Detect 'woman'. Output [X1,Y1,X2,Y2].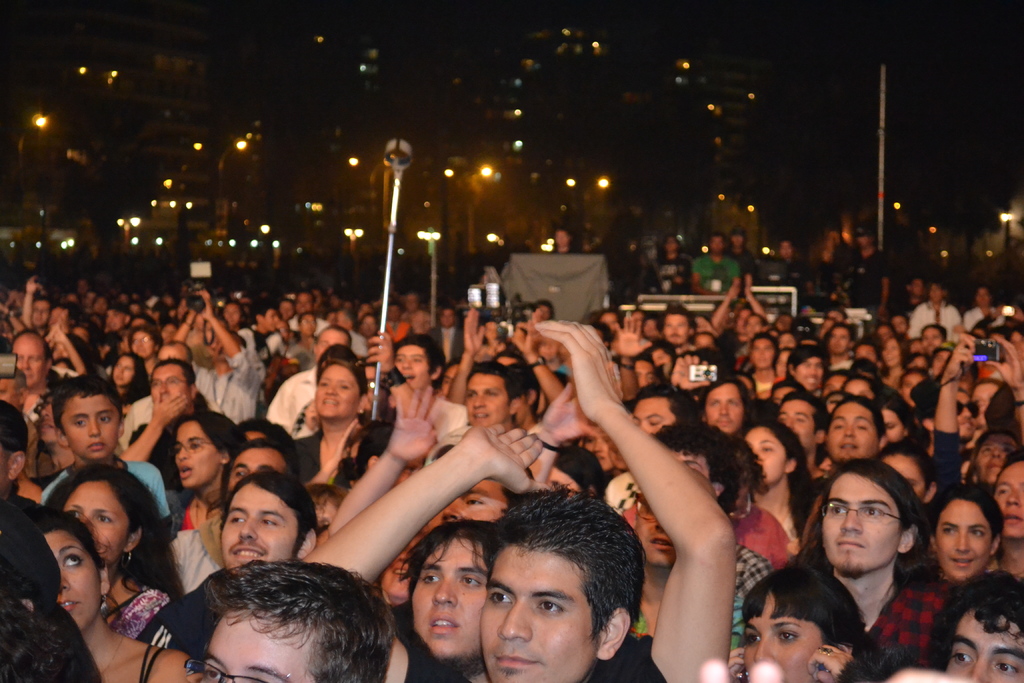
[924,483,997,593].
